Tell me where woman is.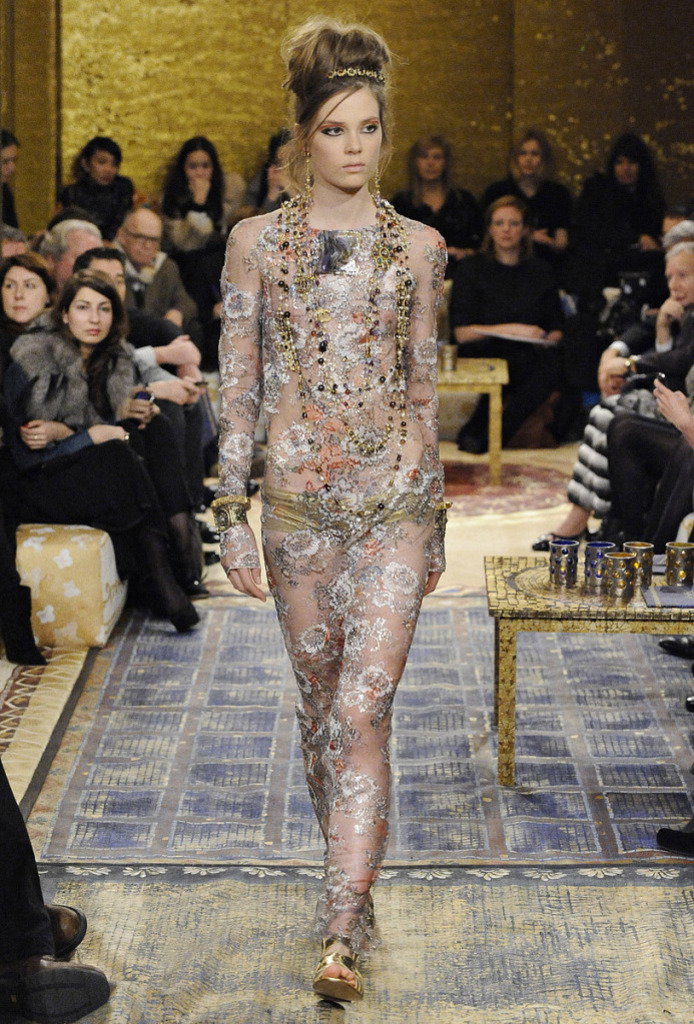
woman is at (570,130,673,293).
